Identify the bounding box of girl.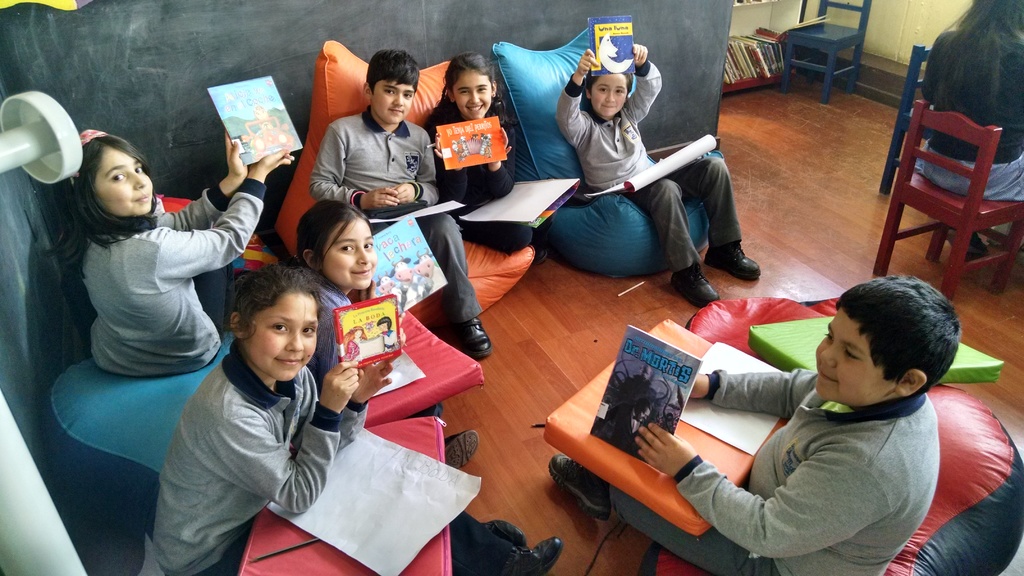
left=421, top=51, right=555, bottom=262.
